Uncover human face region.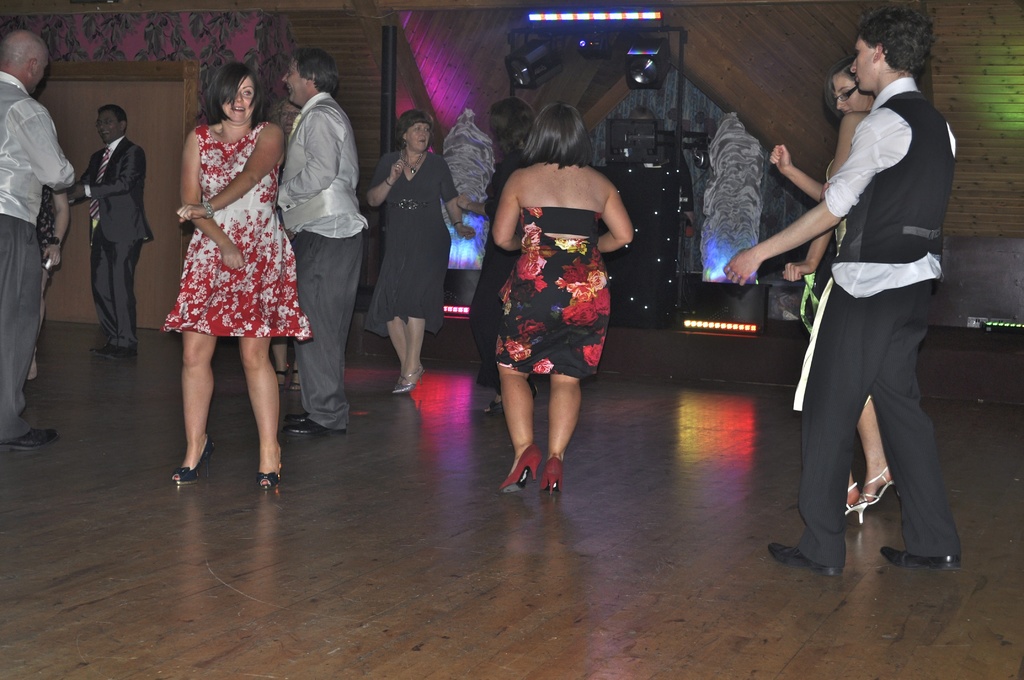
Uncovered: detection(280, 63, 309, 104).
